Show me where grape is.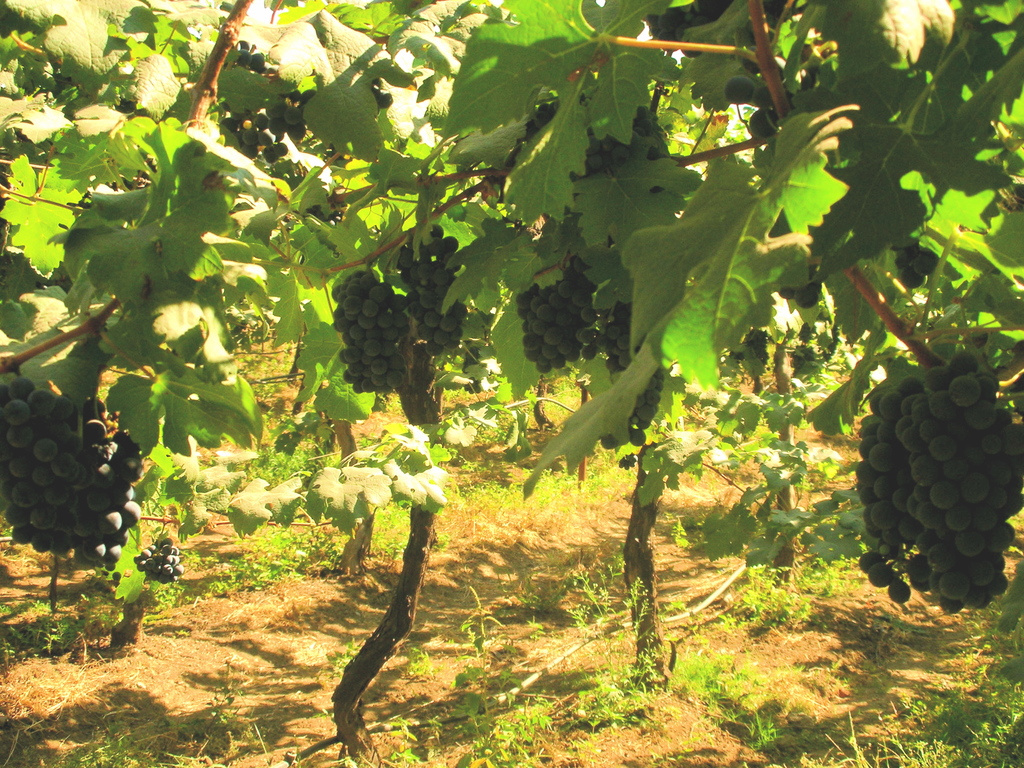
grape is at [232, 50, 248, 62].
